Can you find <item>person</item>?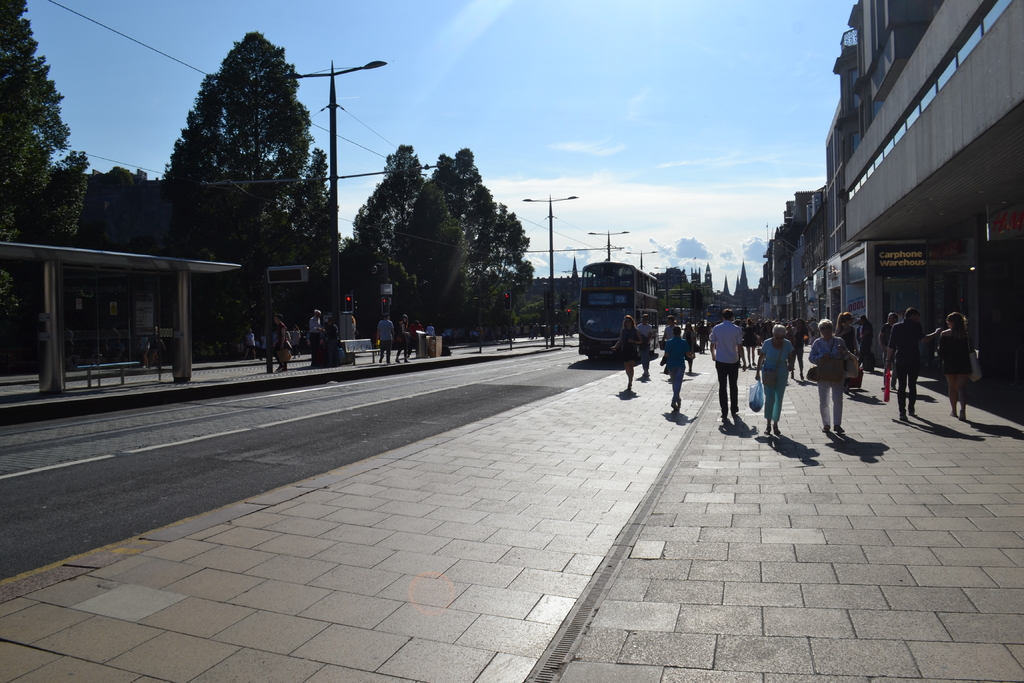
Yes, bounding box: BBox(879, 309, 922, 424).
